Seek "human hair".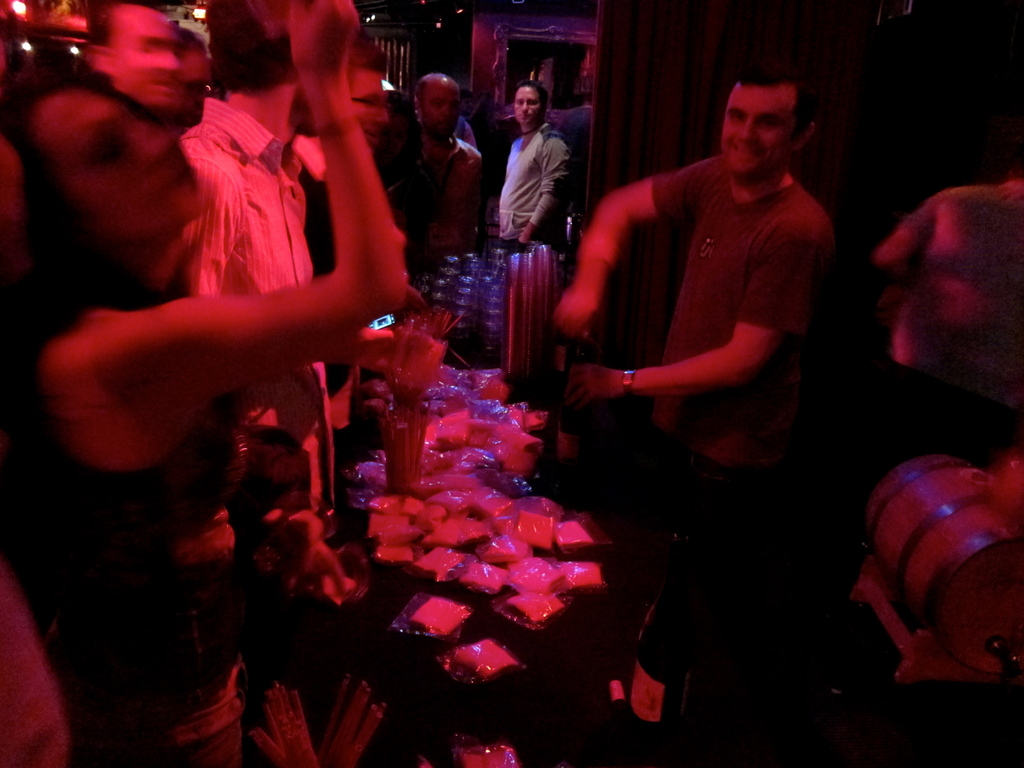
box(0, 65, 172, 353).
